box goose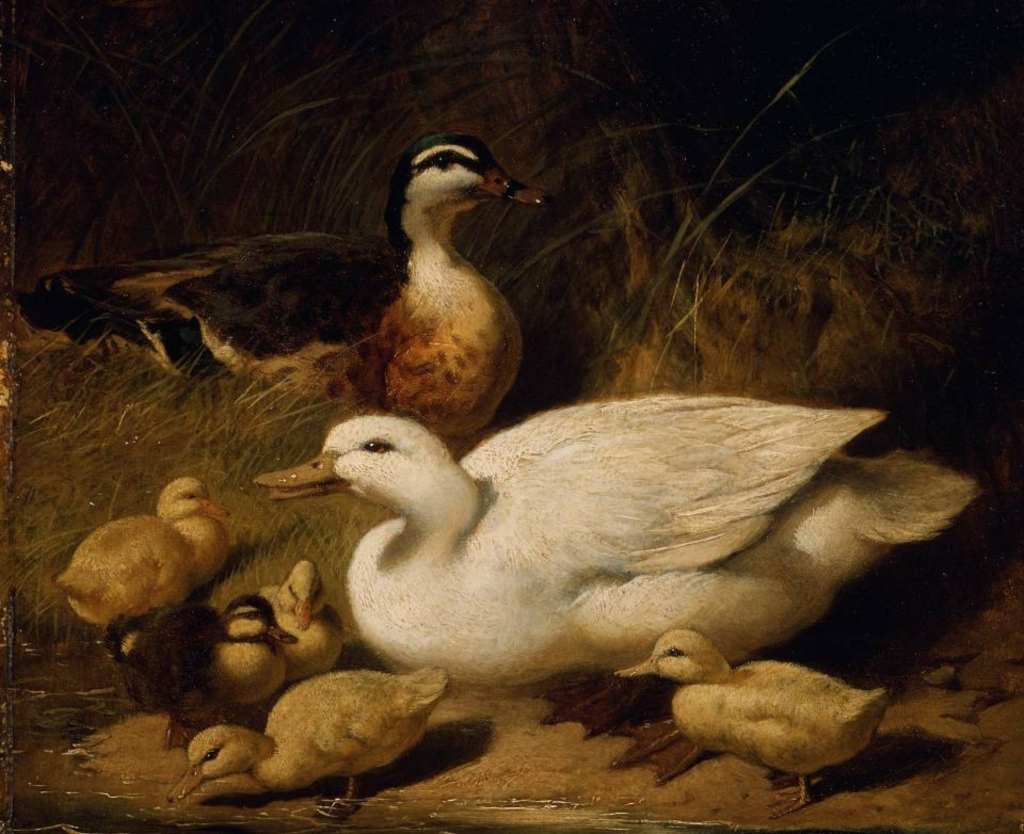
crop(263, 404, 941, 786)
